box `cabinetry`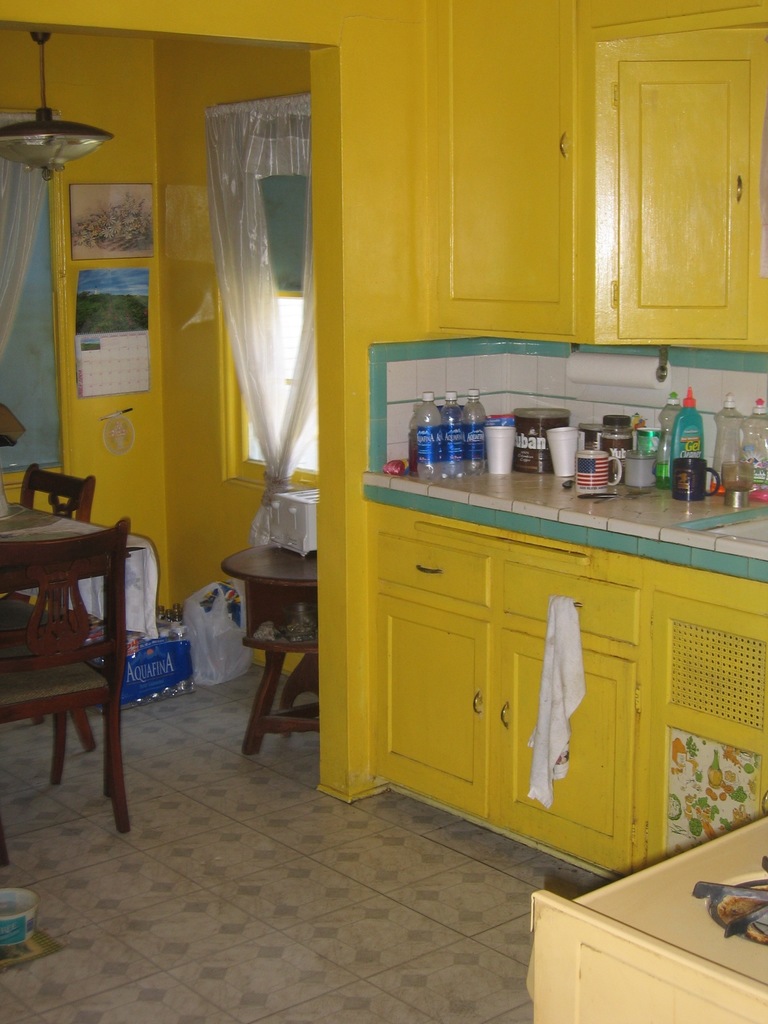
bbox=[404, 0, 767, 353]
